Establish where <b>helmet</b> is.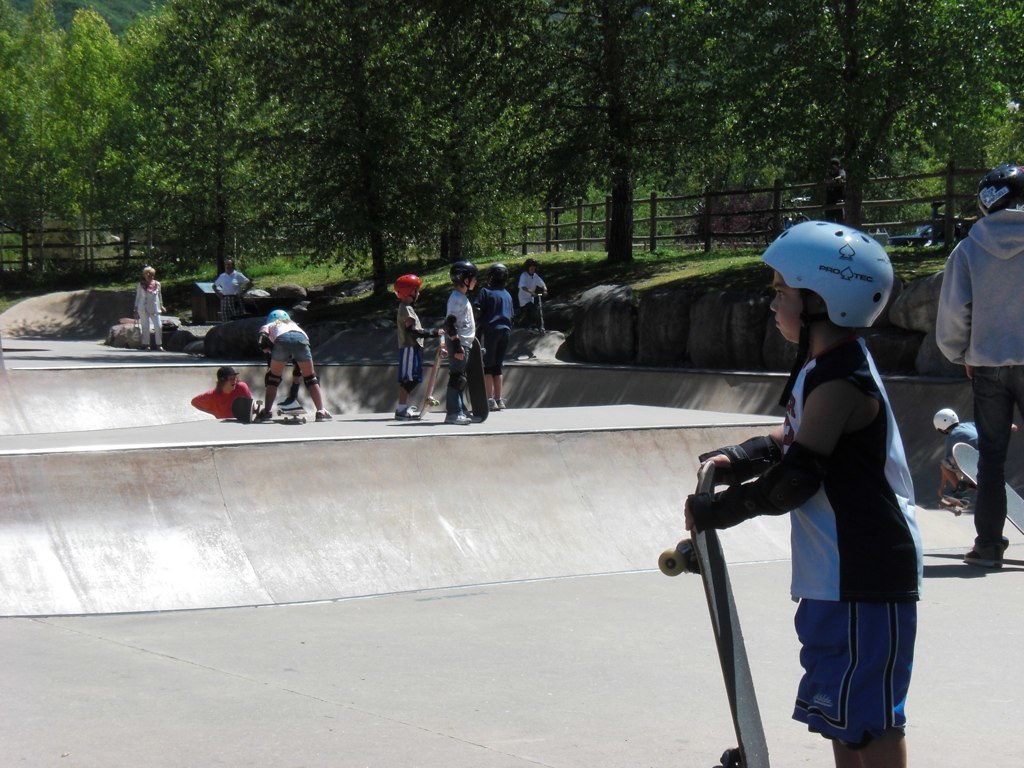
Established at 759,211,894,369.
